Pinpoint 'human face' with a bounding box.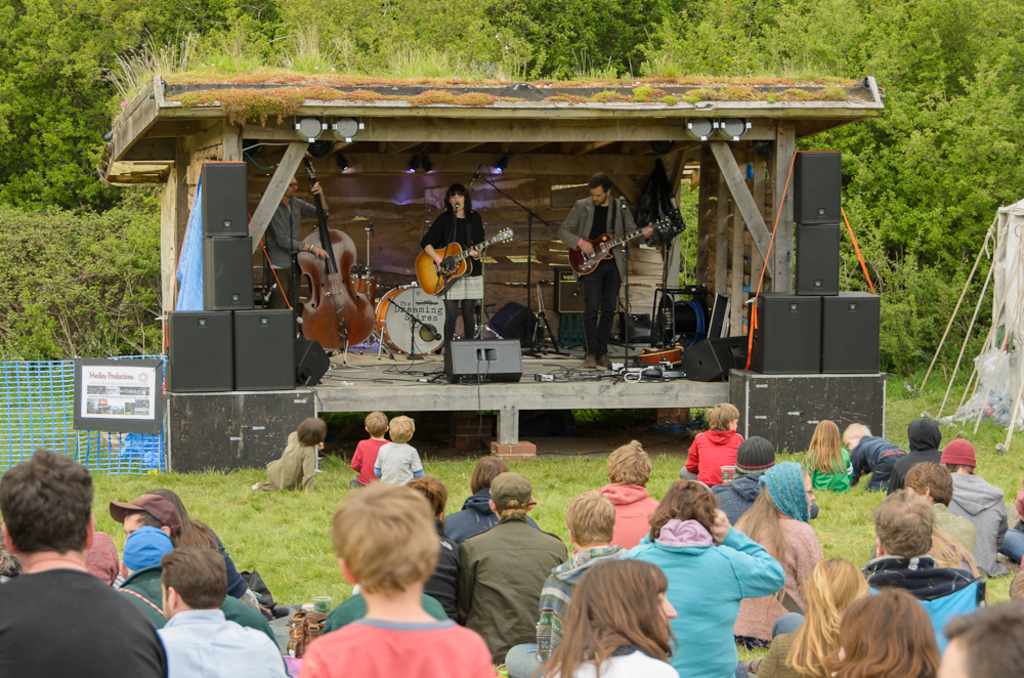
pyautogui.locateOnScreen(589, 185, 607, 206).
